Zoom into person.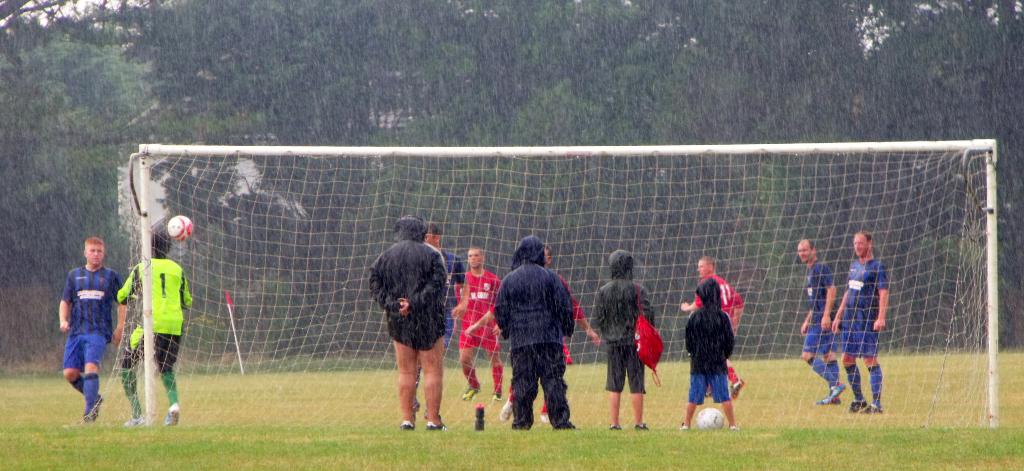
Zoom target: <bbox>114, 225, 199, 424</bbox>.
